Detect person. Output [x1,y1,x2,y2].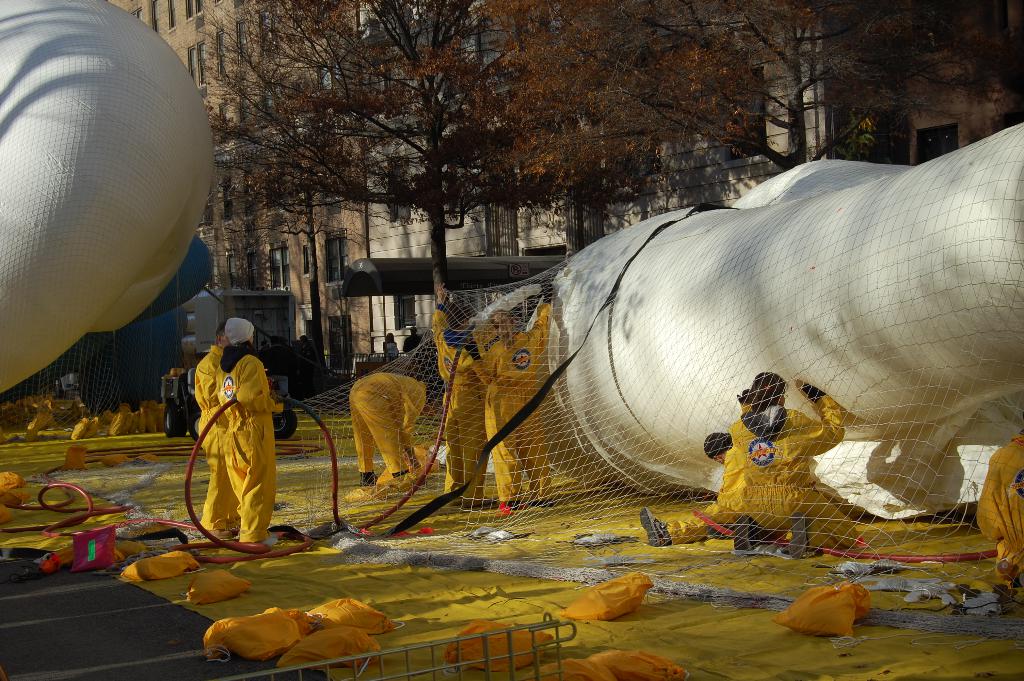
[431,293,490,510].
